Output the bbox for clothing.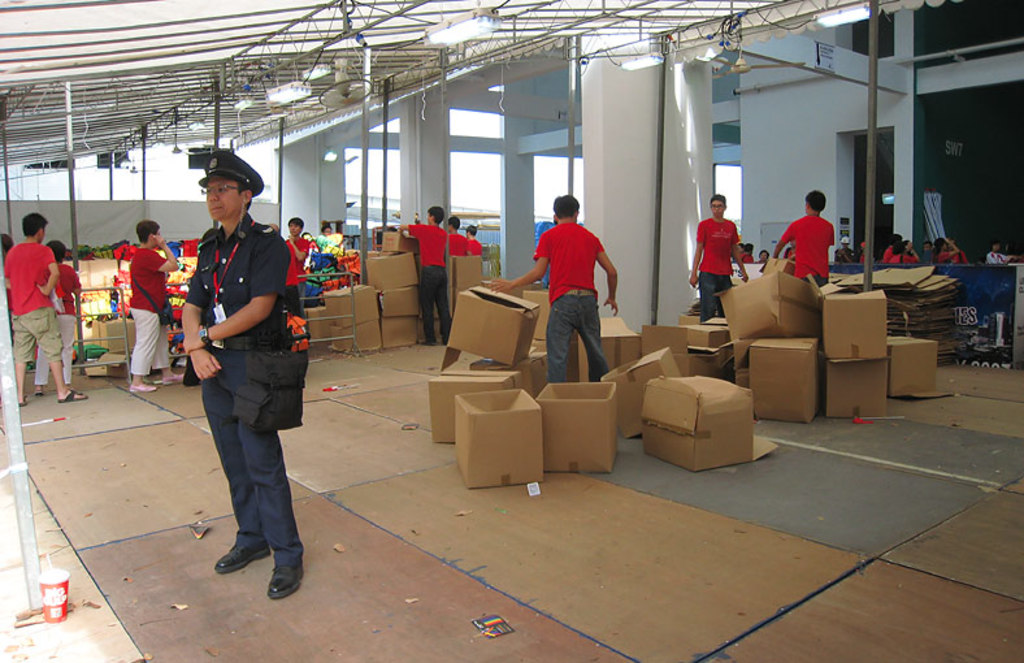
[187, 211, 292, 338].
